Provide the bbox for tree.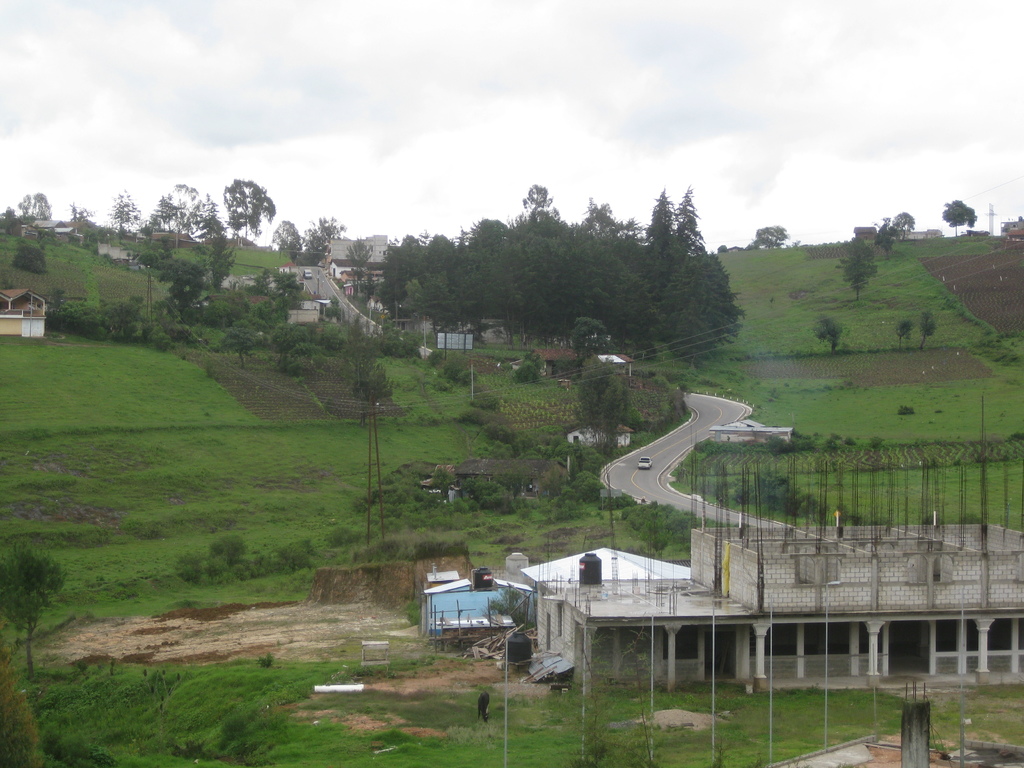
Rect(742, 227, 791, 254).
